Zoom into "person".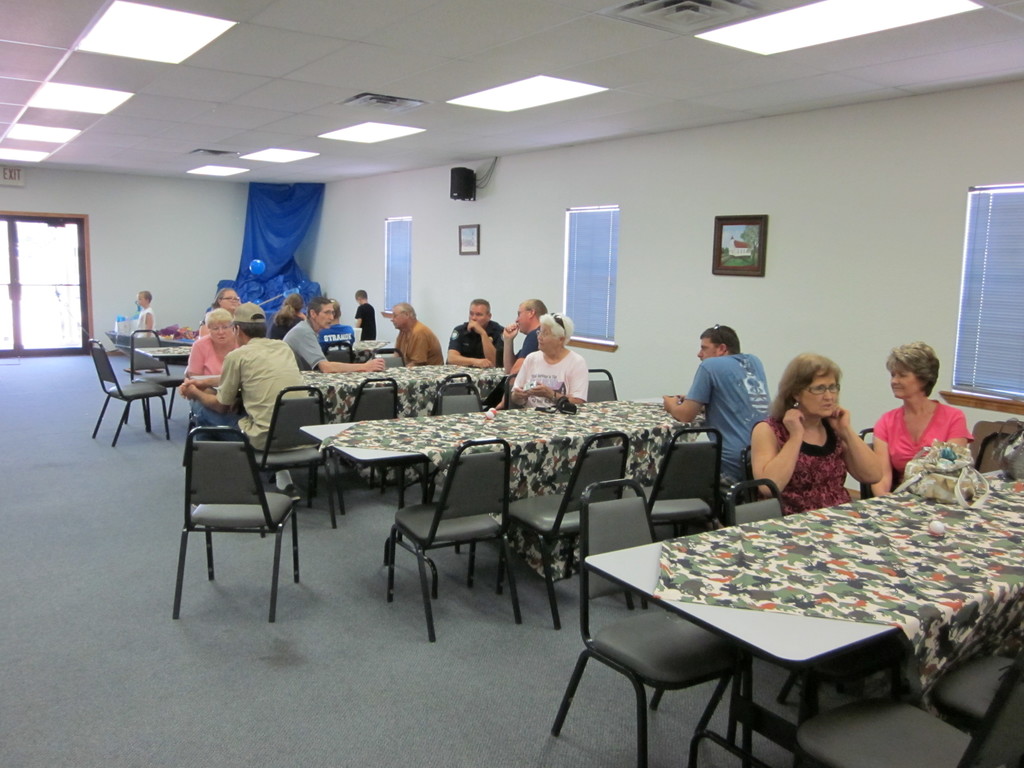
Zoom target: crop(870, 342, 973, 499).
